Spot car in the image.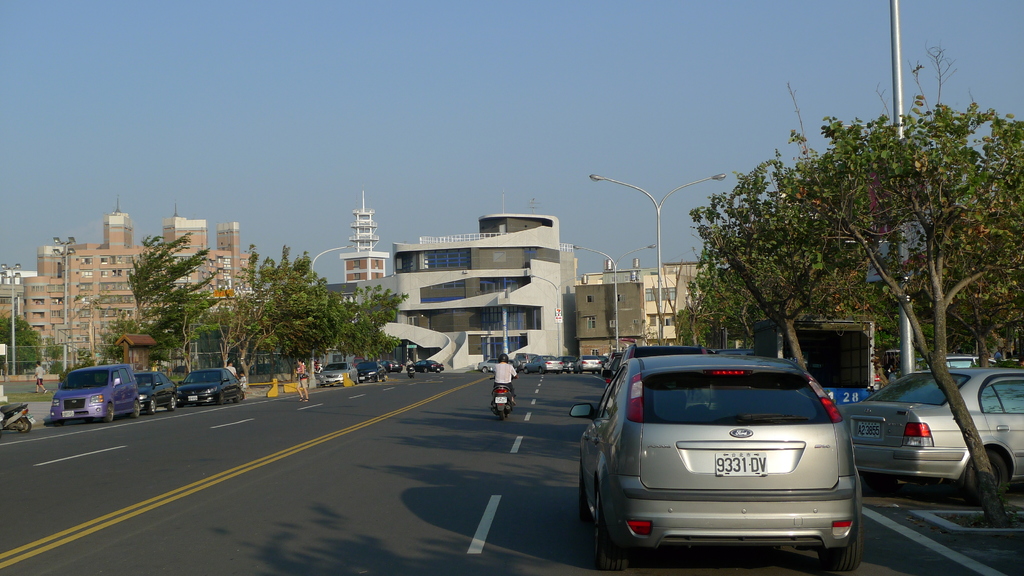
car found at bbox=[526, 351, 563, 369].
